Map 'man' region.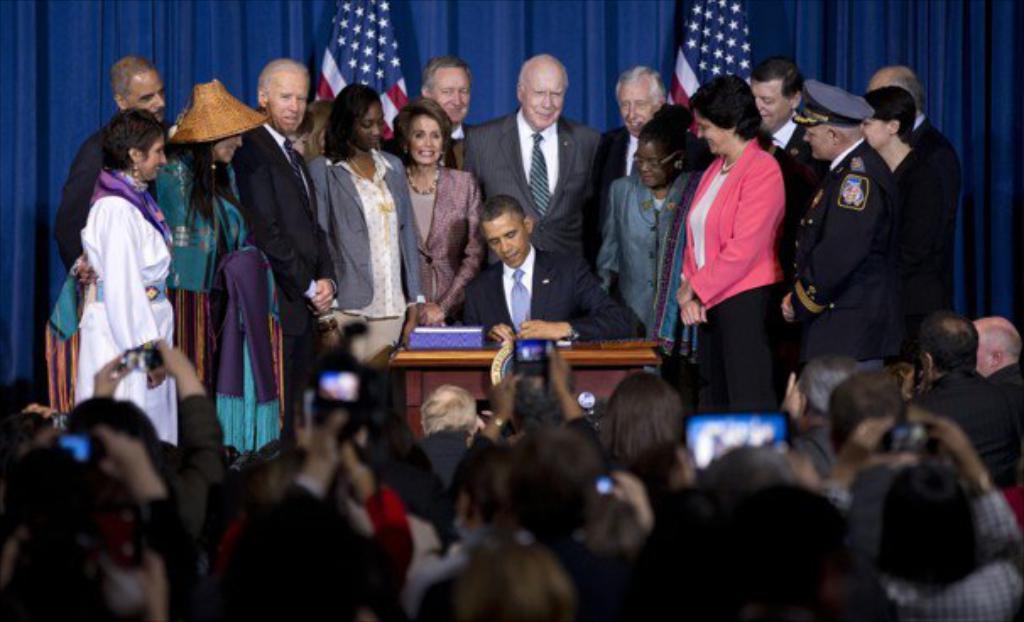
Mapped to 576, 59, 696, 284.
